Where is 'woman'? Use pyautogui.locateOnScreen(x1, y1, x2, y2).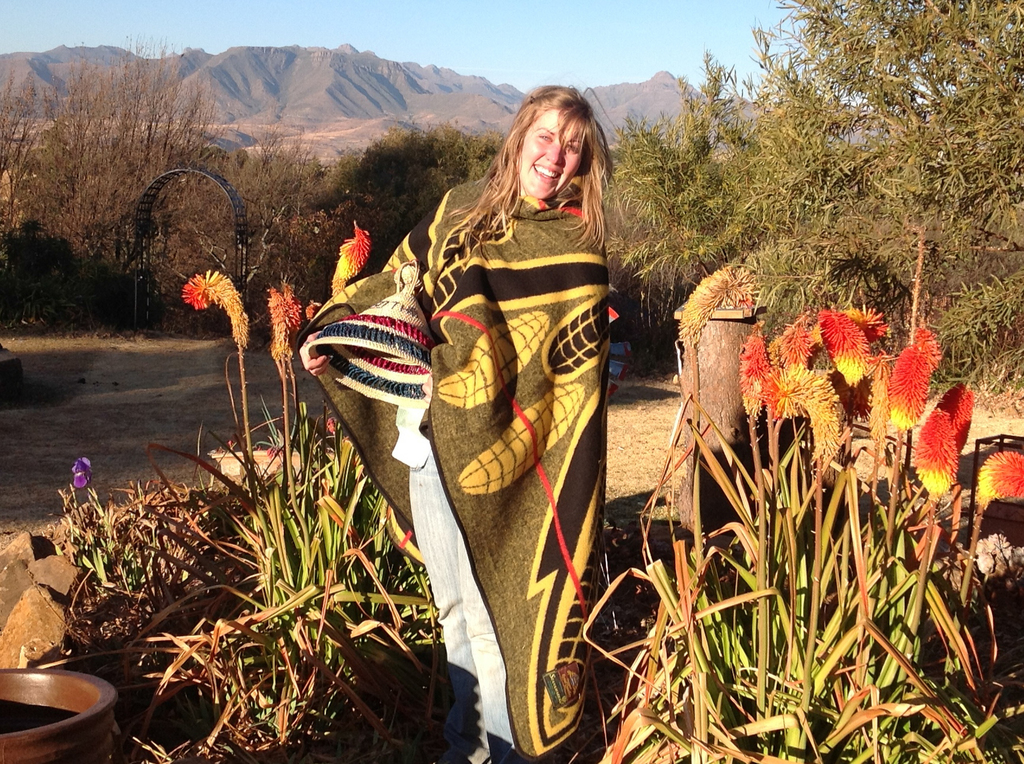
pyautogui.locateOnScreen(395, 81, 630, 552).
